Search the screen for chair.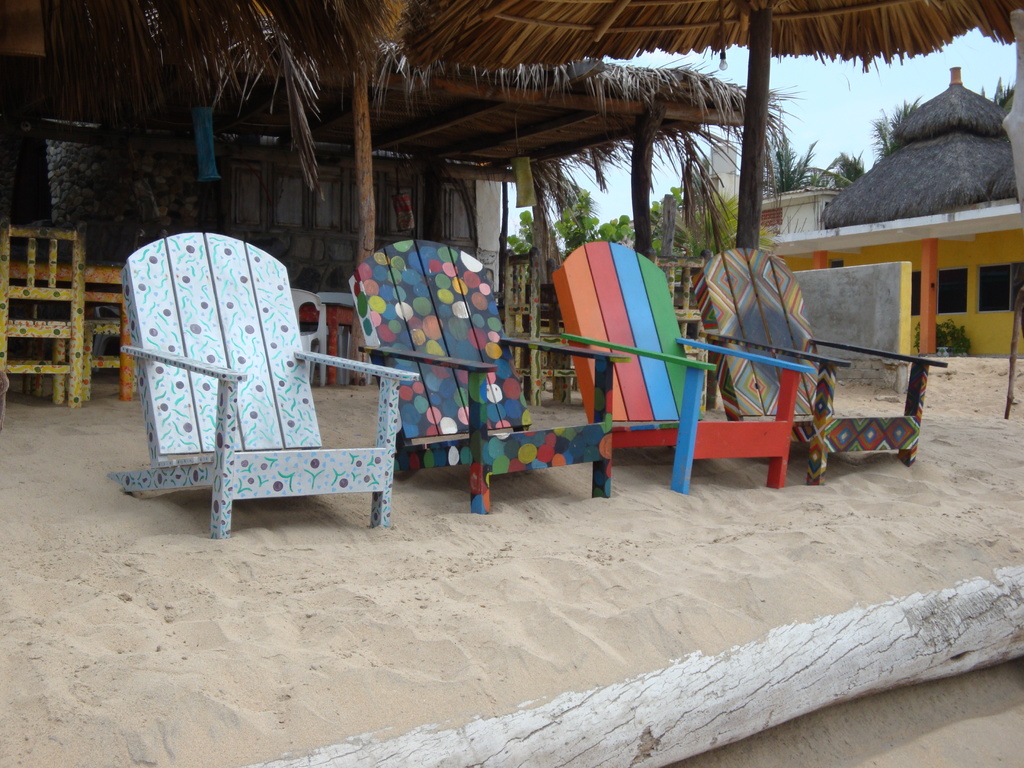
Found at 552 237 819 495.
